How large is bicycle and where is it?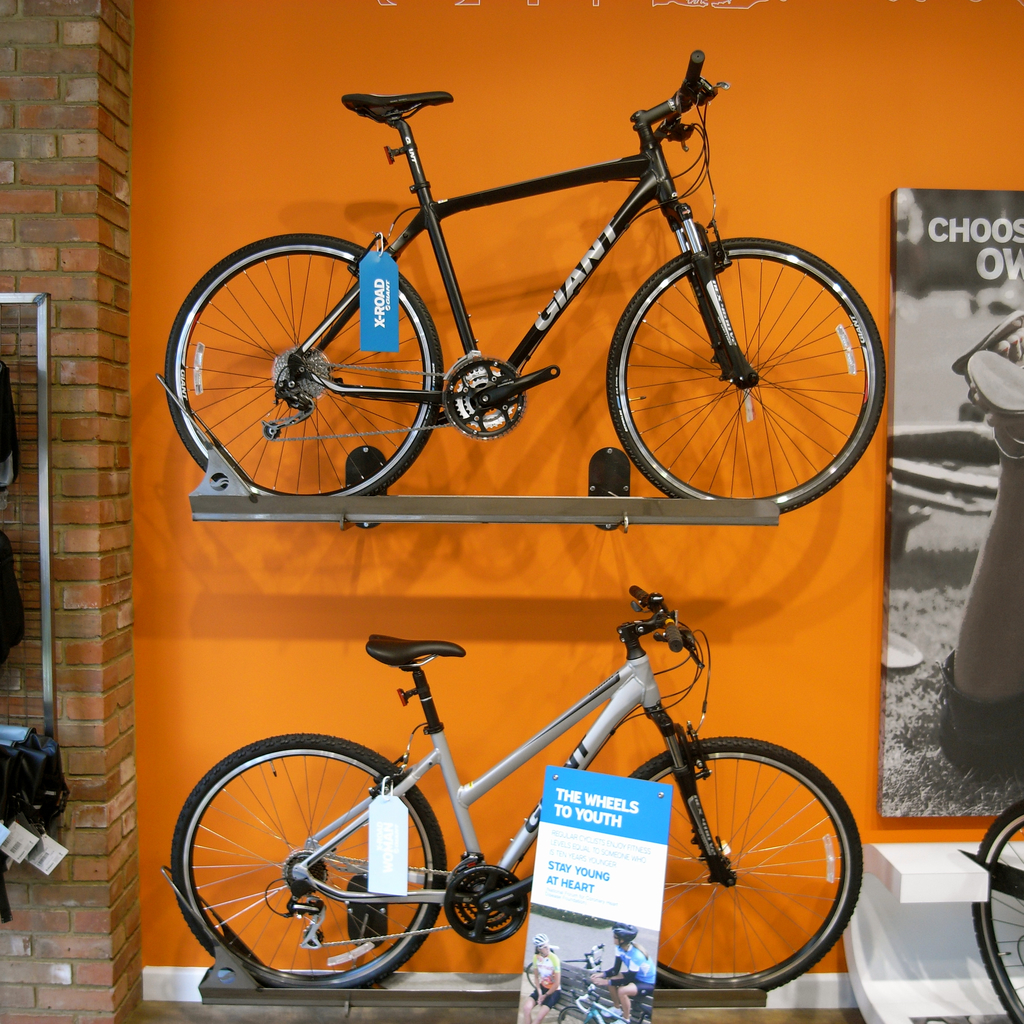
Bounding box: [x1=163, y1=584, x2=866, y2=1002].
